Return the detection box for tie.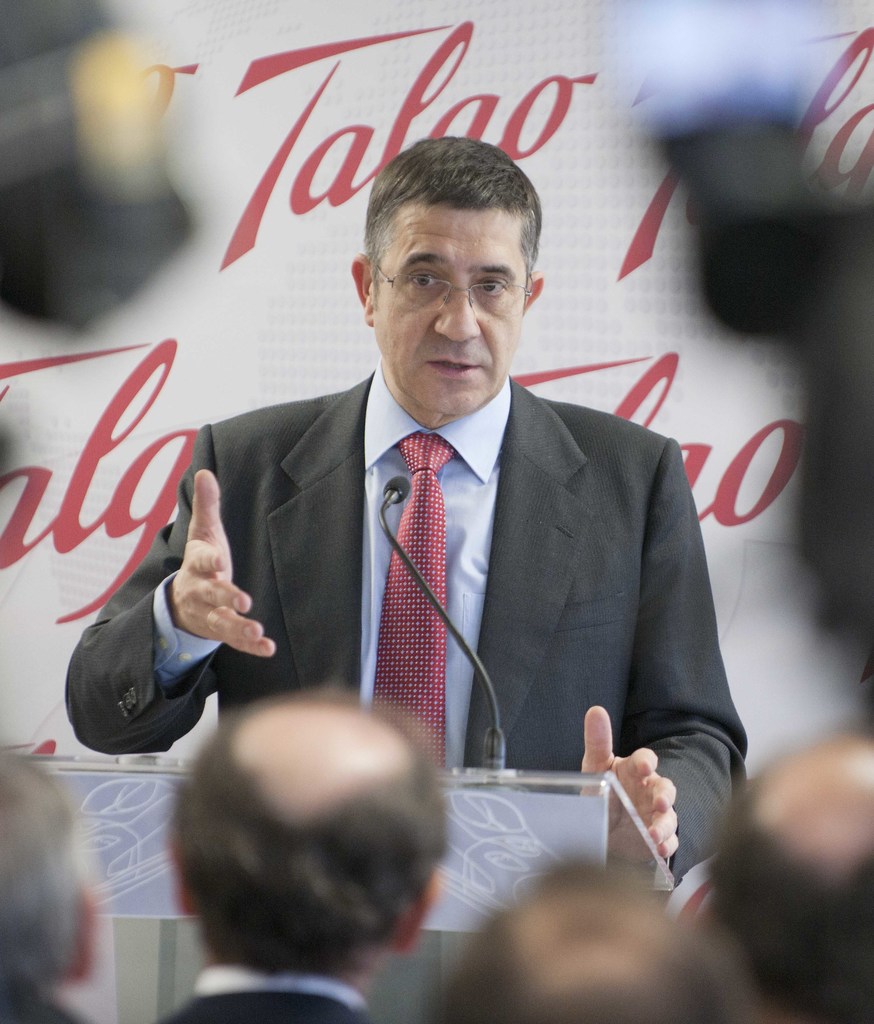
detection(372, 438, 458, 771).
